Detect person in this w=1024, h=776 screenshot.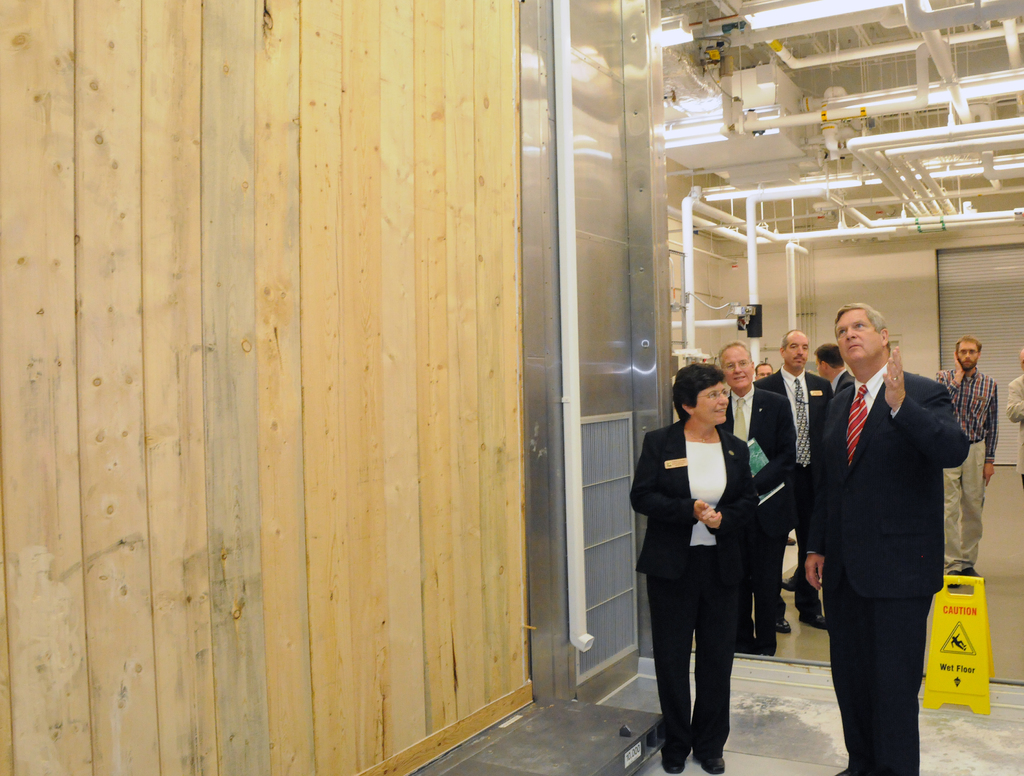
Detection: locate(722, 341, 796, 653).
